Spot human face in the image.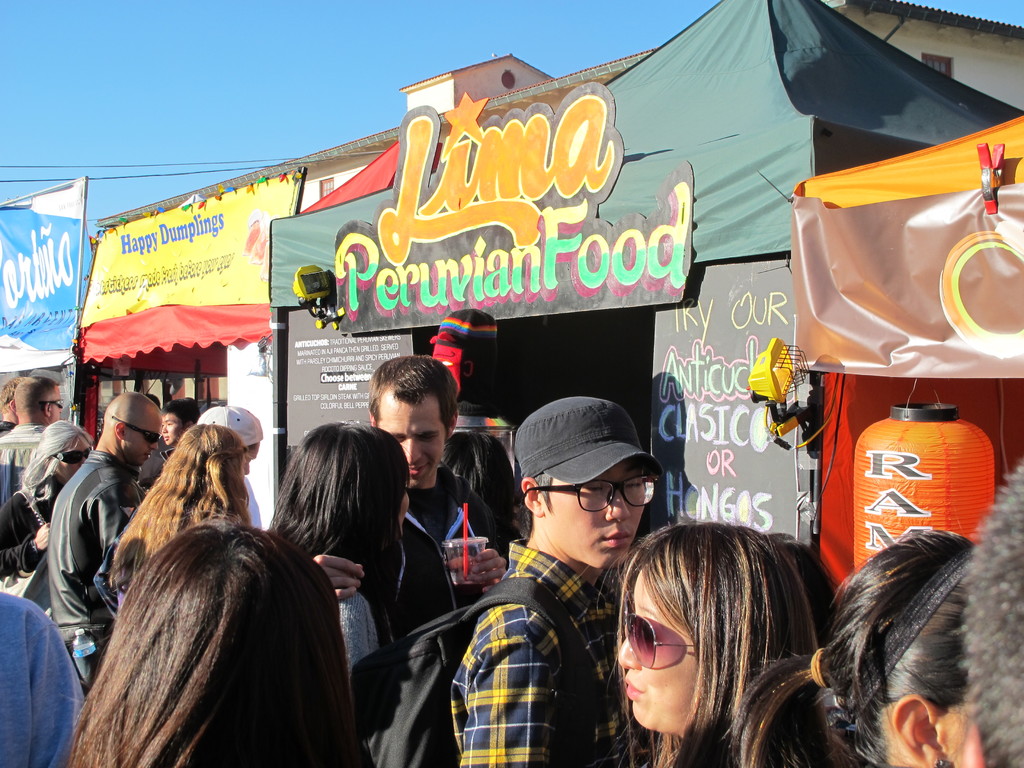
human face found at 125/415/164/465.
